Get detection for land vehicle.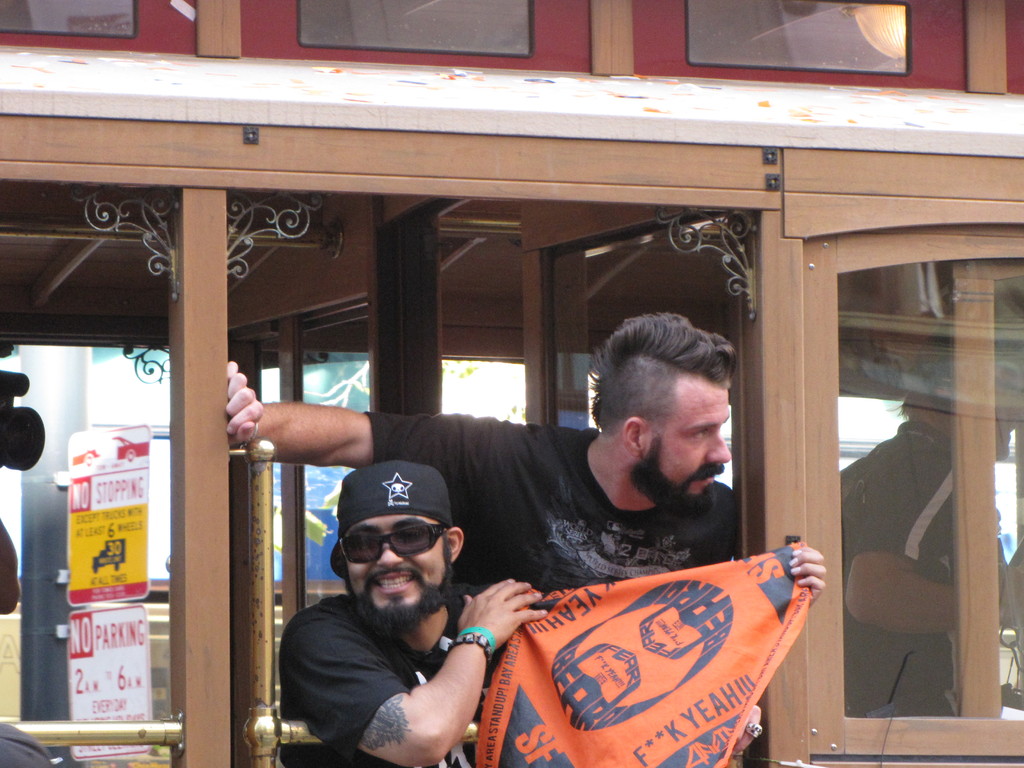
Detection: BBox(0, 0, 1023, 767).
